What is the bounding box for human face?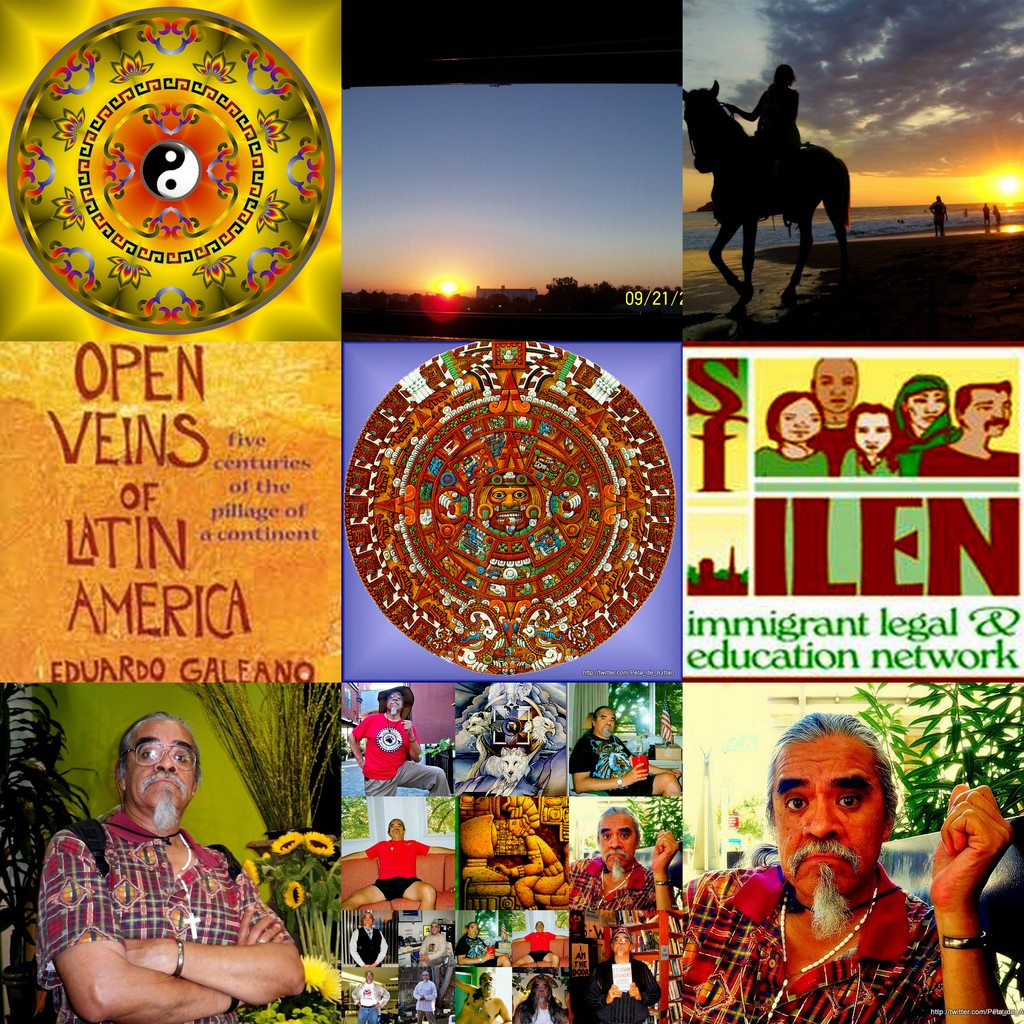
[left=364, top=913, right=374, bottom=925].
